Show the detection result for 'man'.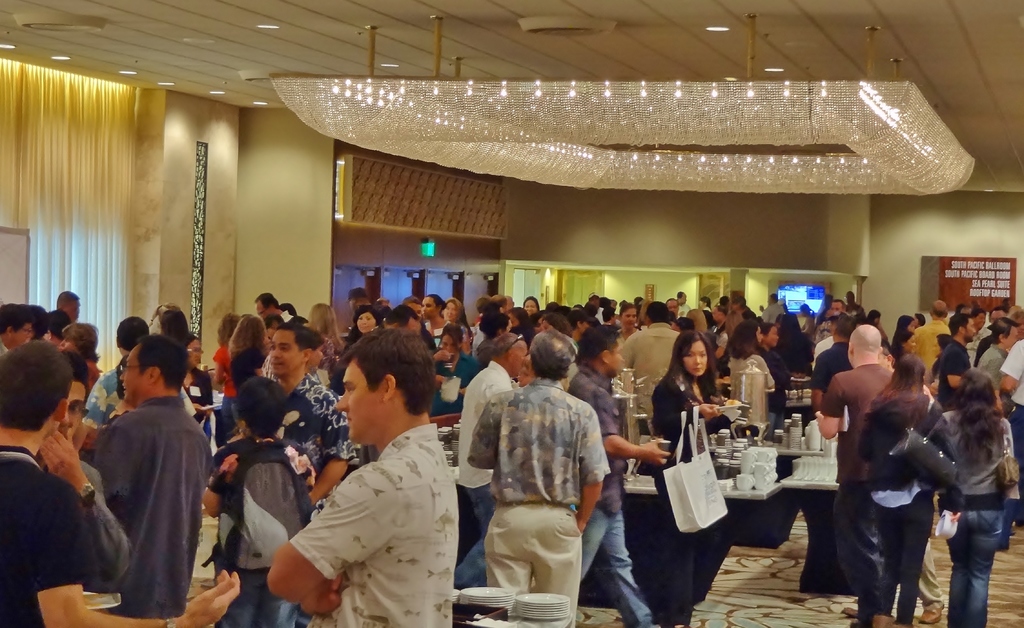
[935, 333, 972, 382].
